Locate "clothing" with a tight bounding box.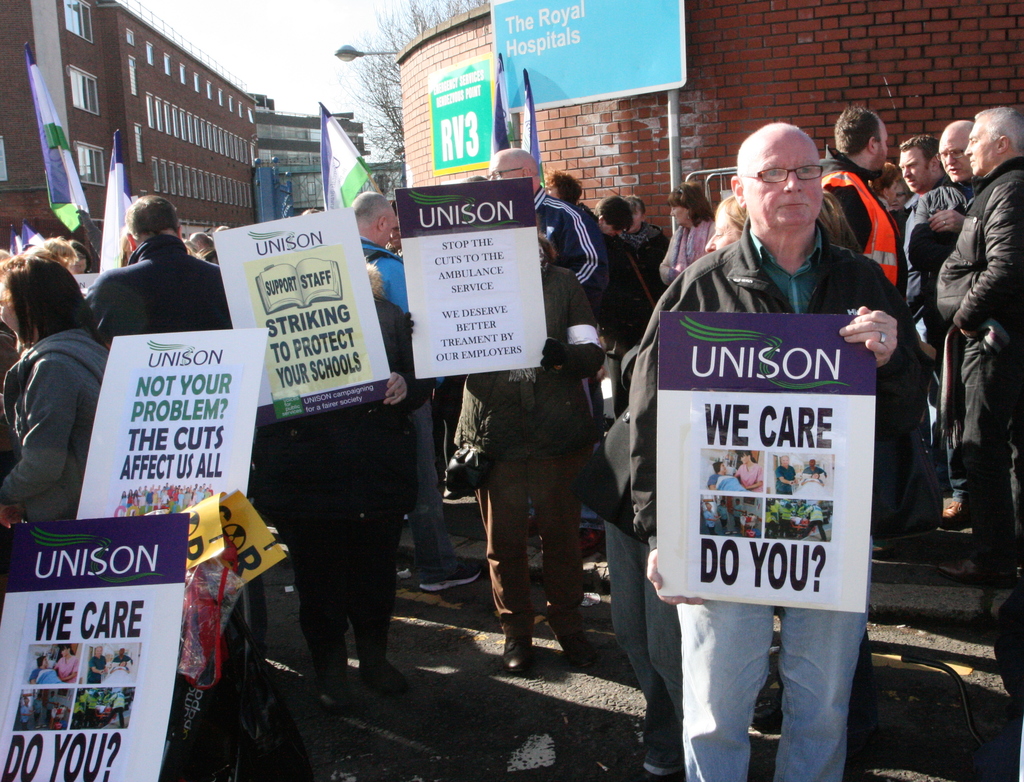
775 466 796 498.
